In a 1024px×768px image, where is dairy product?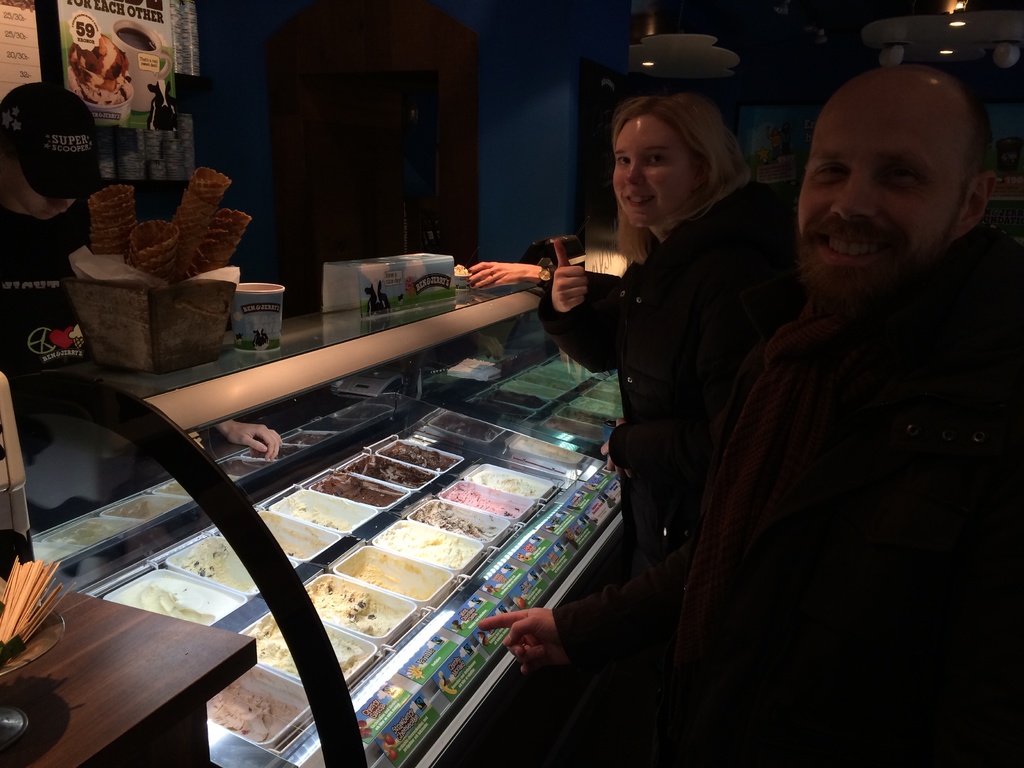
l=211, t=673, r=309, b=736.
